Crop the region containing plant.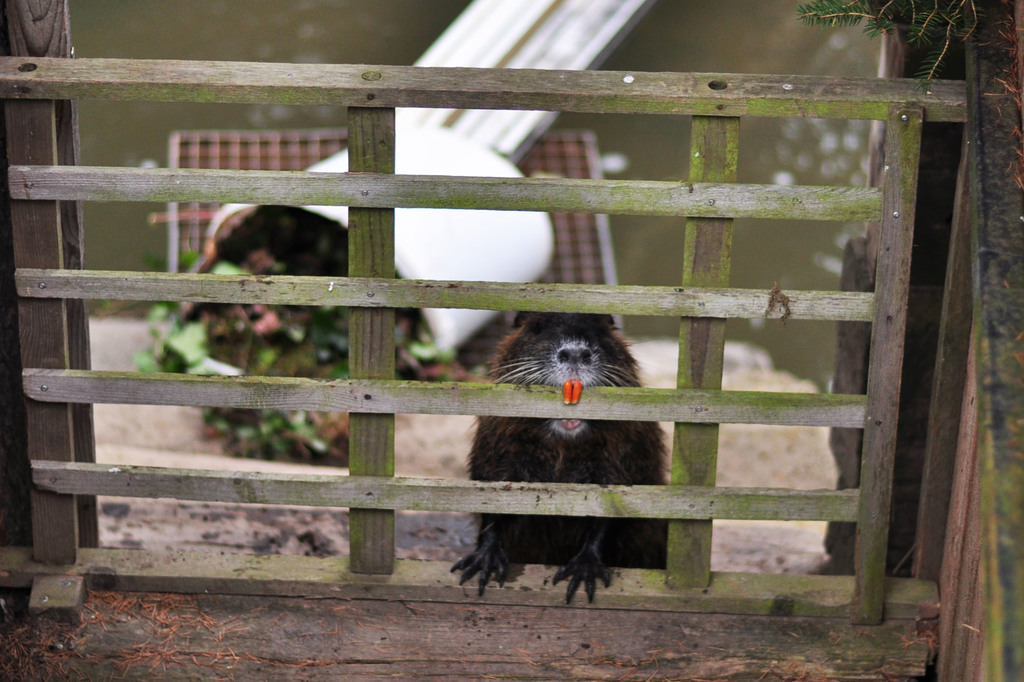
Crop region: 127 236 456 460.
